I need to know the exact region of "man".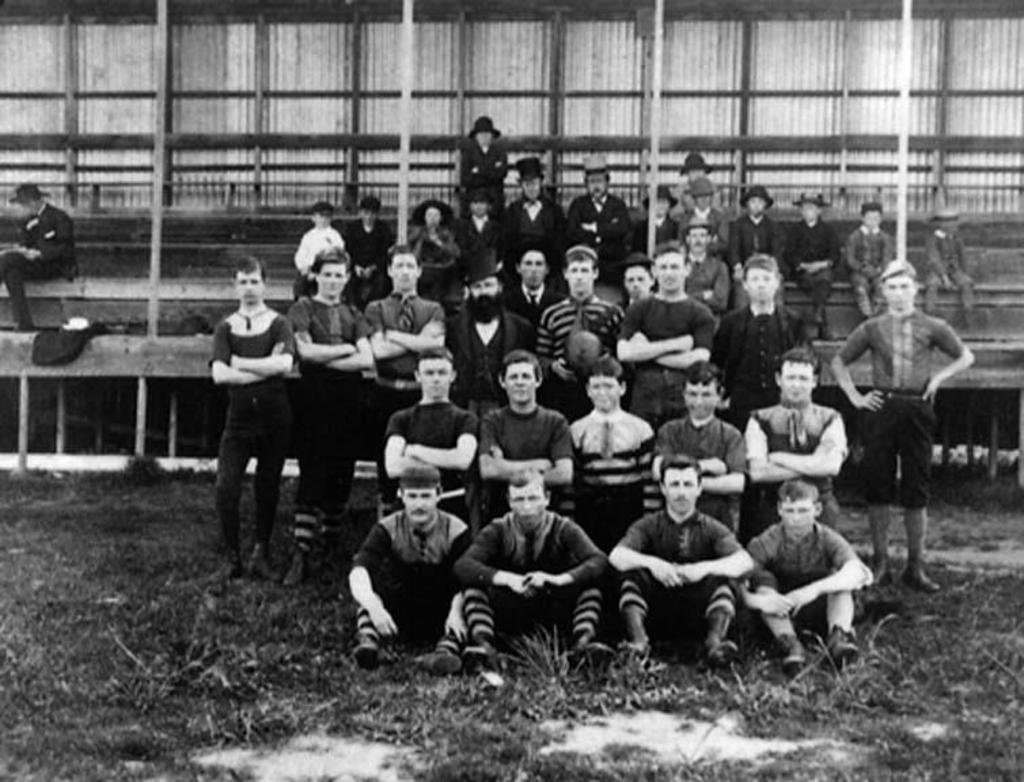
Region: bbox=[842, 257, 974, 593].
